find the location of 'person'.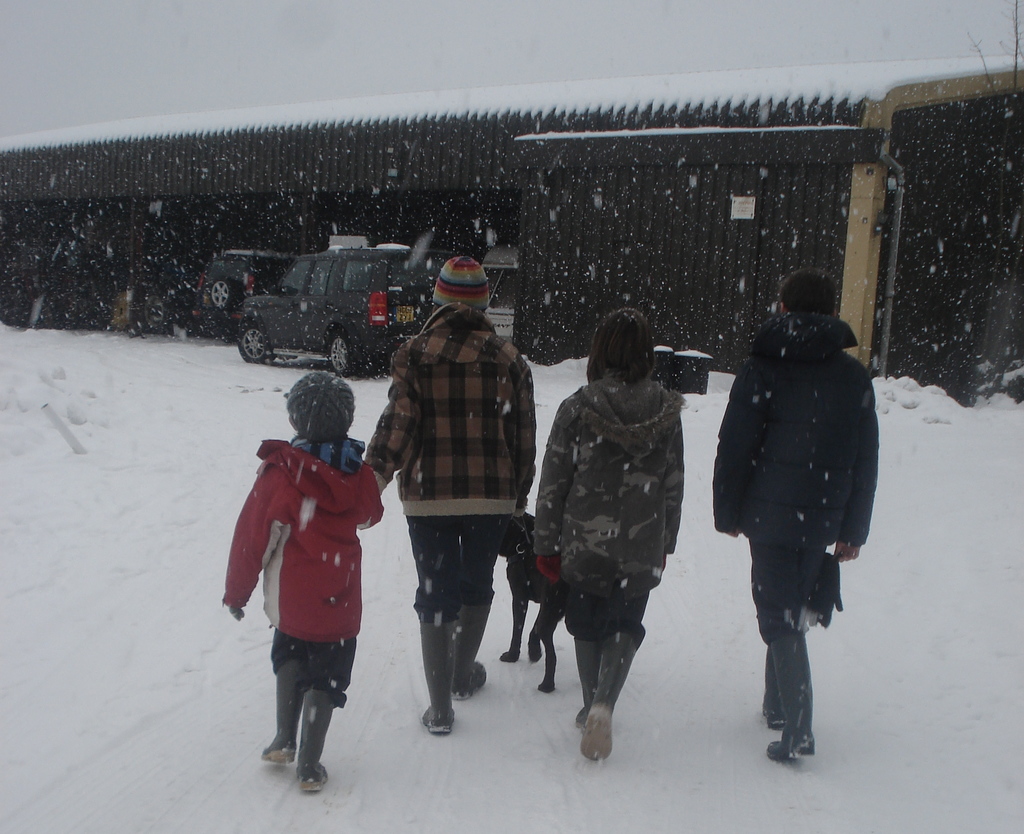
Location: locate(360, 258, 536, 739).
